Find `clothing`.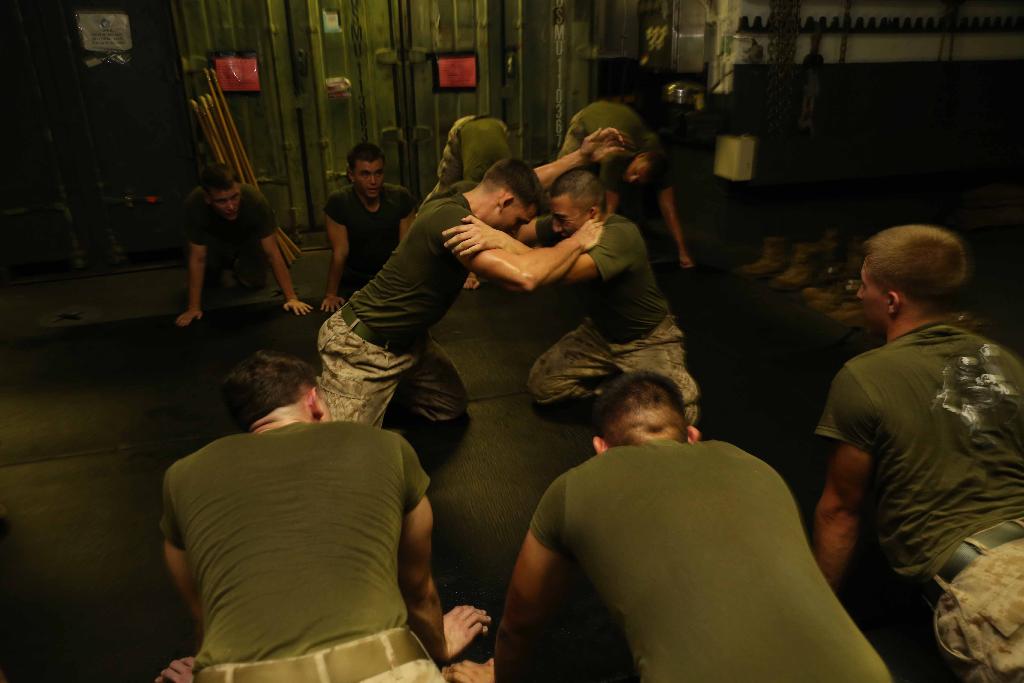
pyautogui.locateOnScreen(316, 189, 500, 436).
